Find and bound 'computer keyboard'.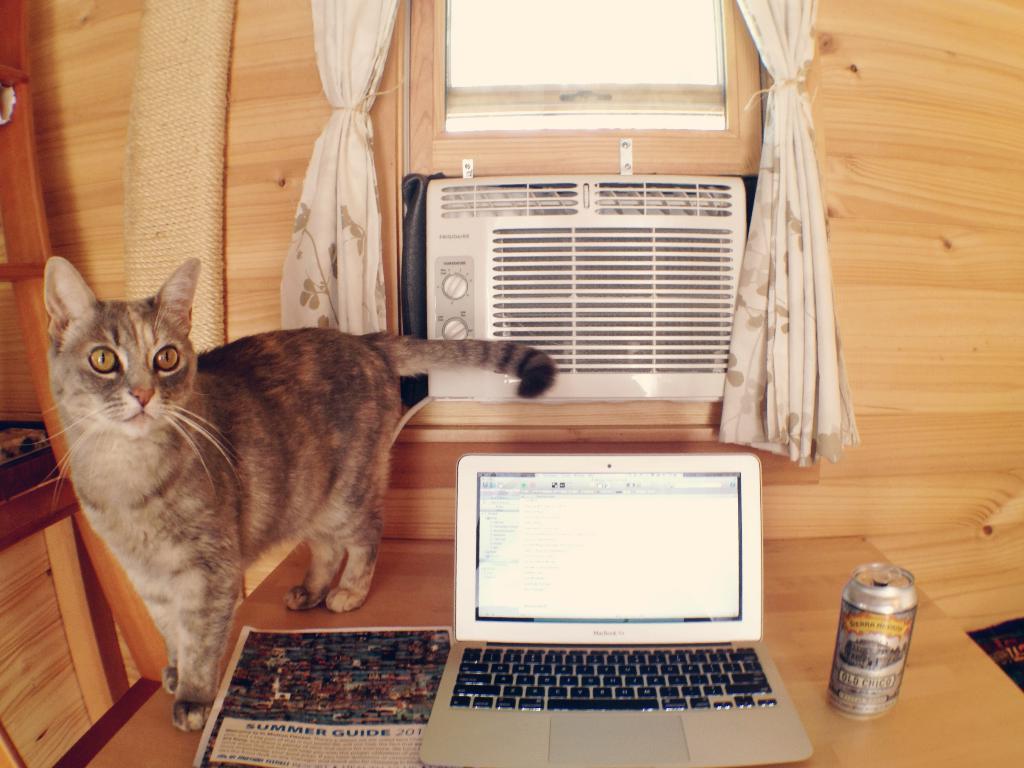
Bound: 447, 646, 781, 712.
